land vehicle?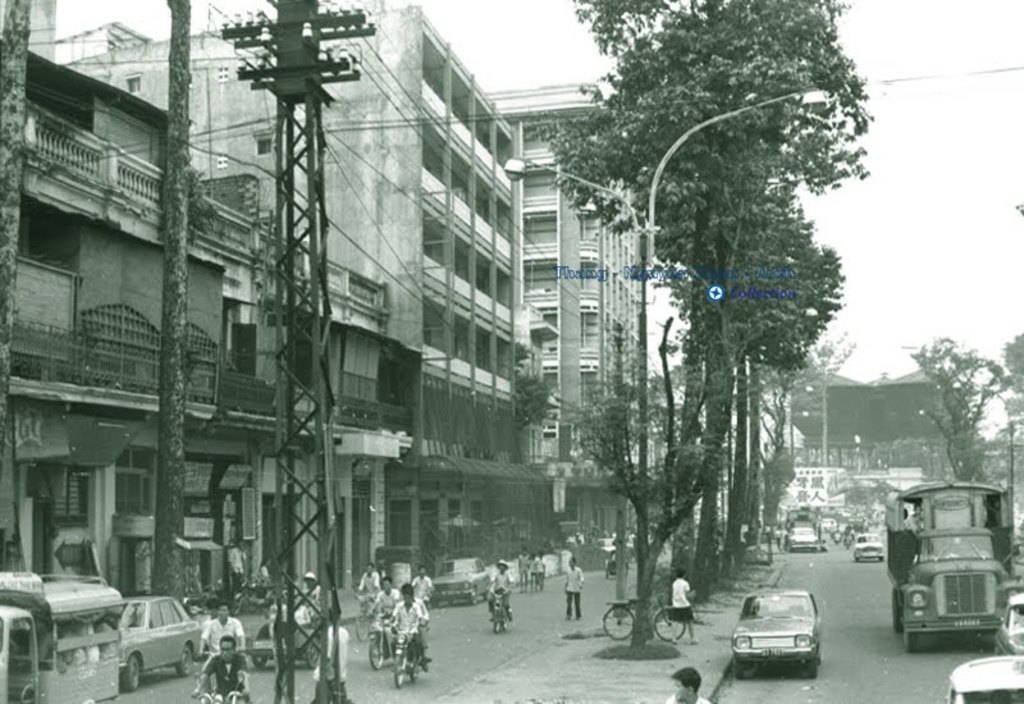
crop(122, 595, 204, 684)
